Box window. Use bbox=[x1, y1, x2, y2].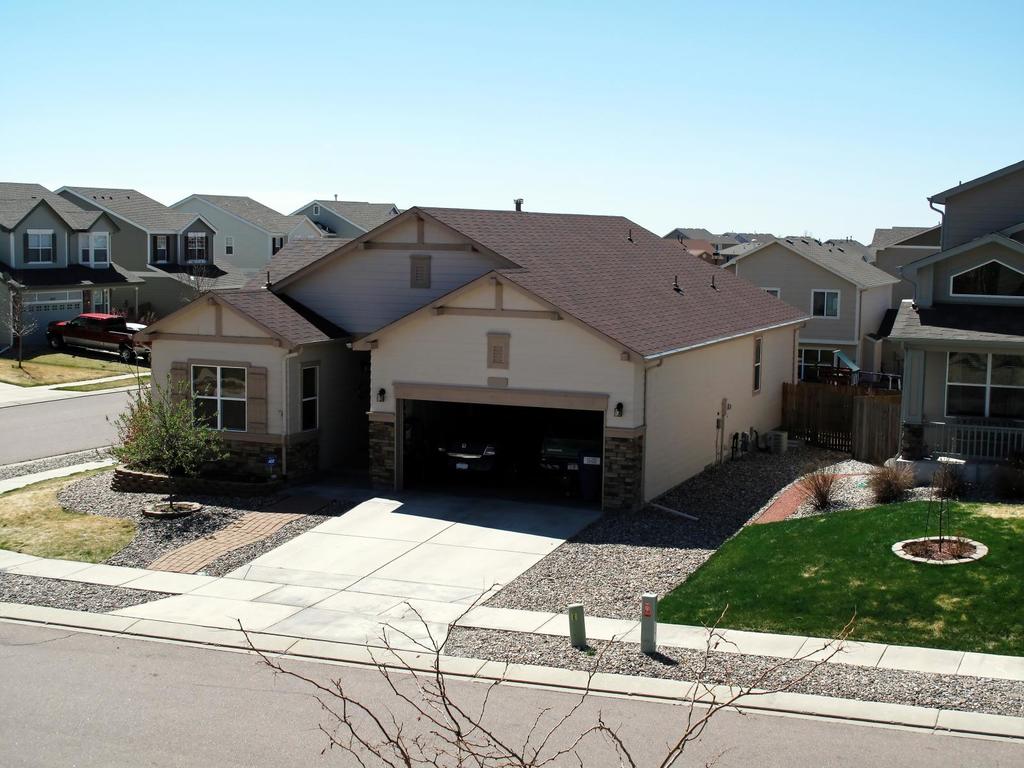
bbox=[947, 352, 1023, 423].
